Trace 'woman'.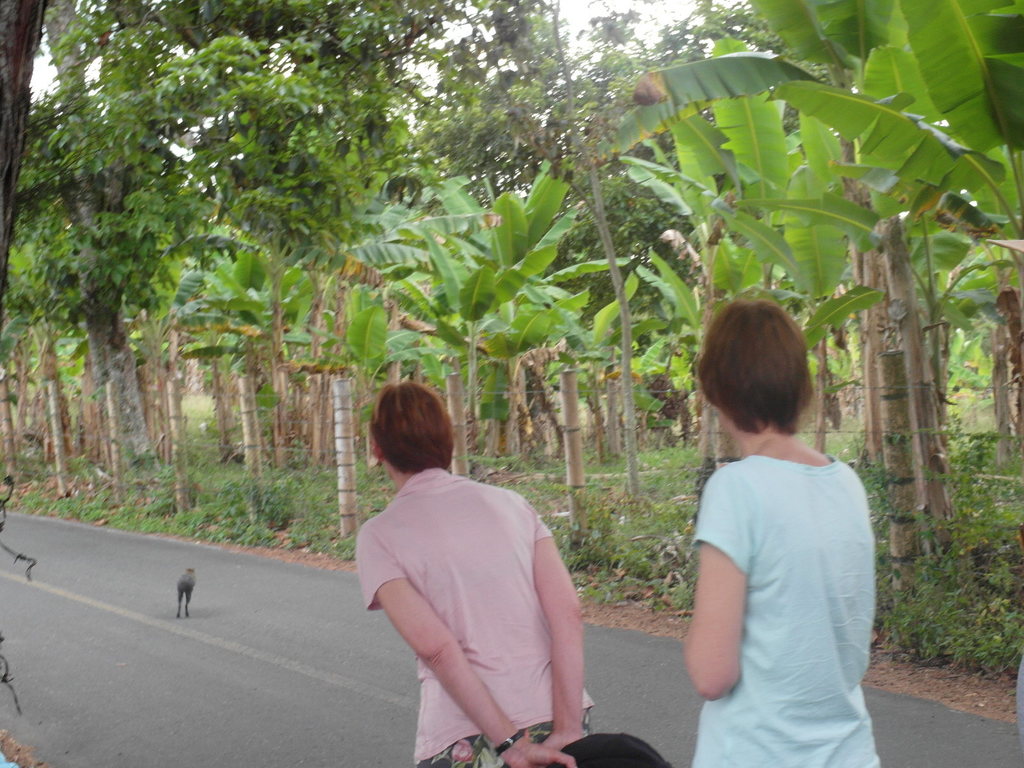
Traced to <box>340,360,598,759</box>.
